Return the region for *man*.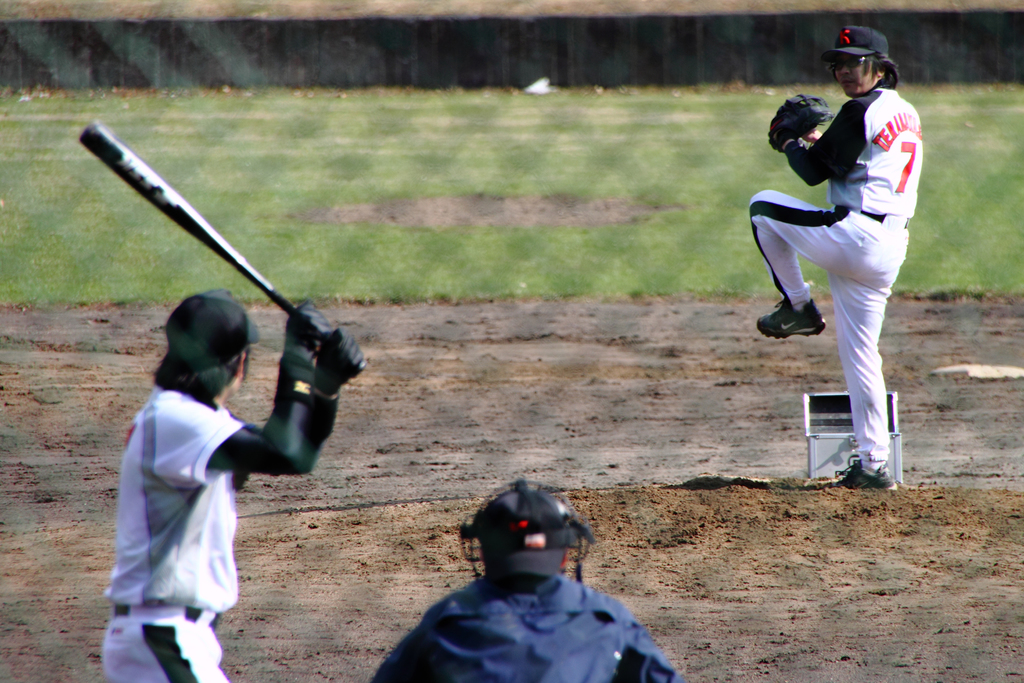
[left=757, top=29, right=941, bottom=502].
